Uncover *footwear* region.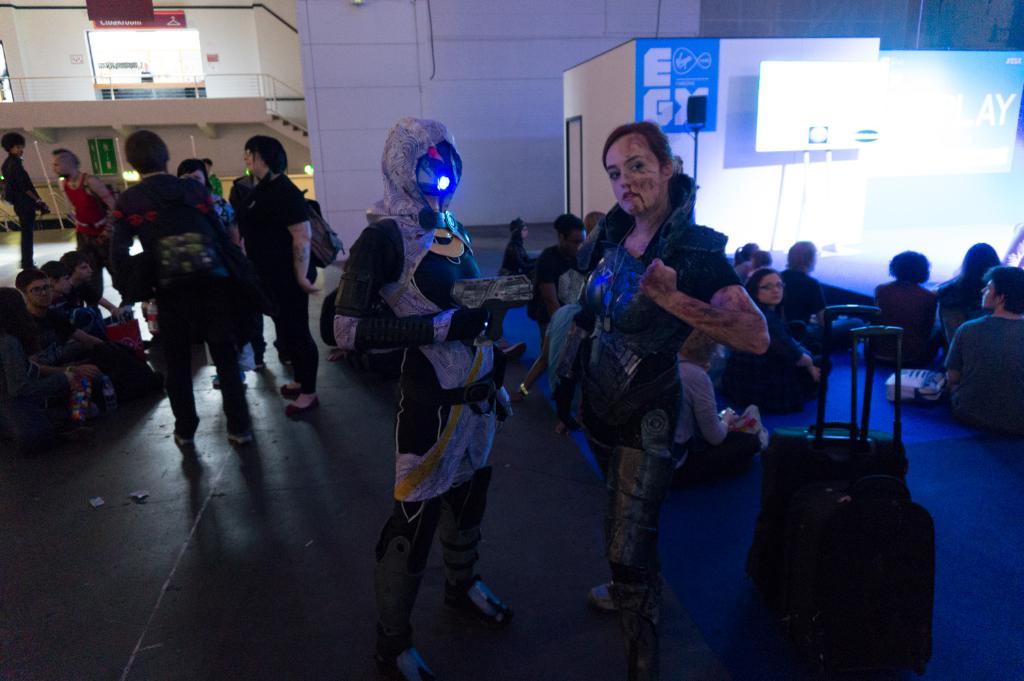
Uncovered: locate(281, 384, 299, 393).
